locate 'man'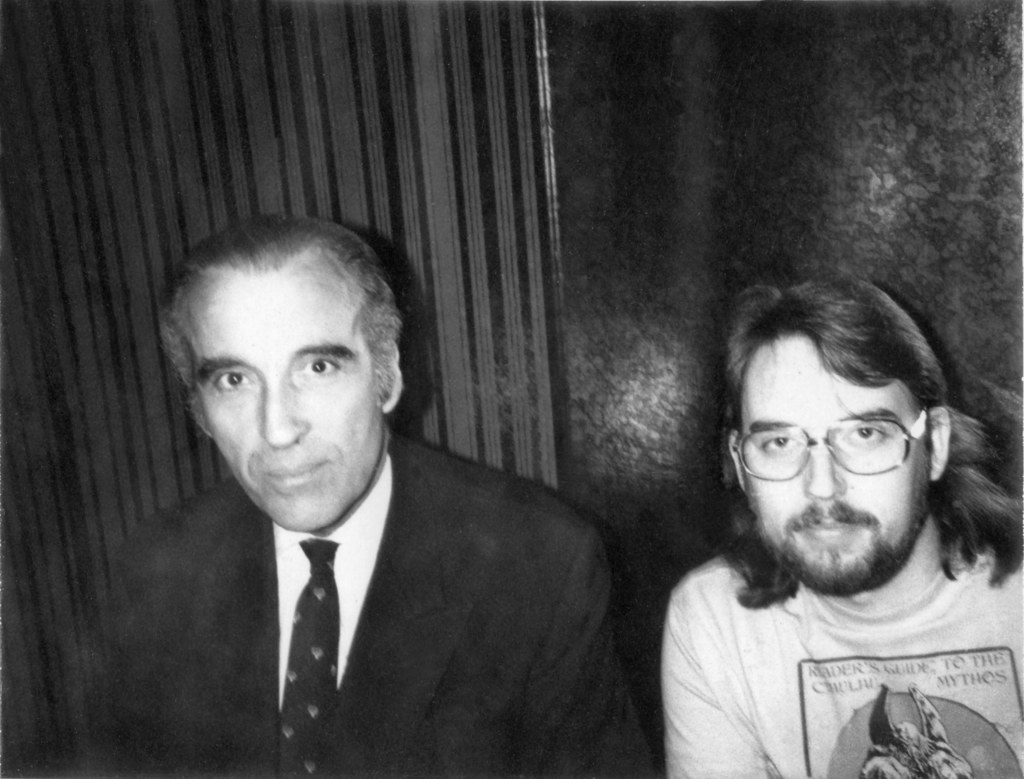
bbox=(90, 209, 651, 778)
